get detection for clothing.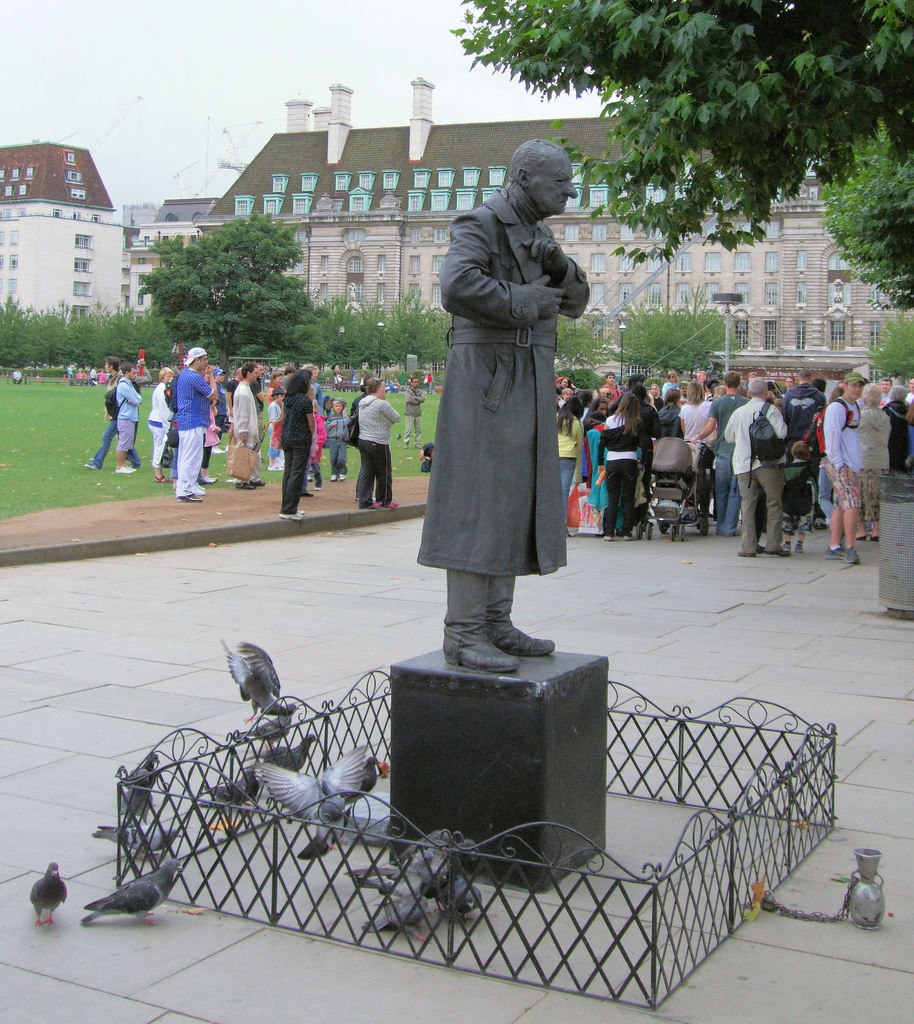
Detection: region(401, 385, 428, 444).
